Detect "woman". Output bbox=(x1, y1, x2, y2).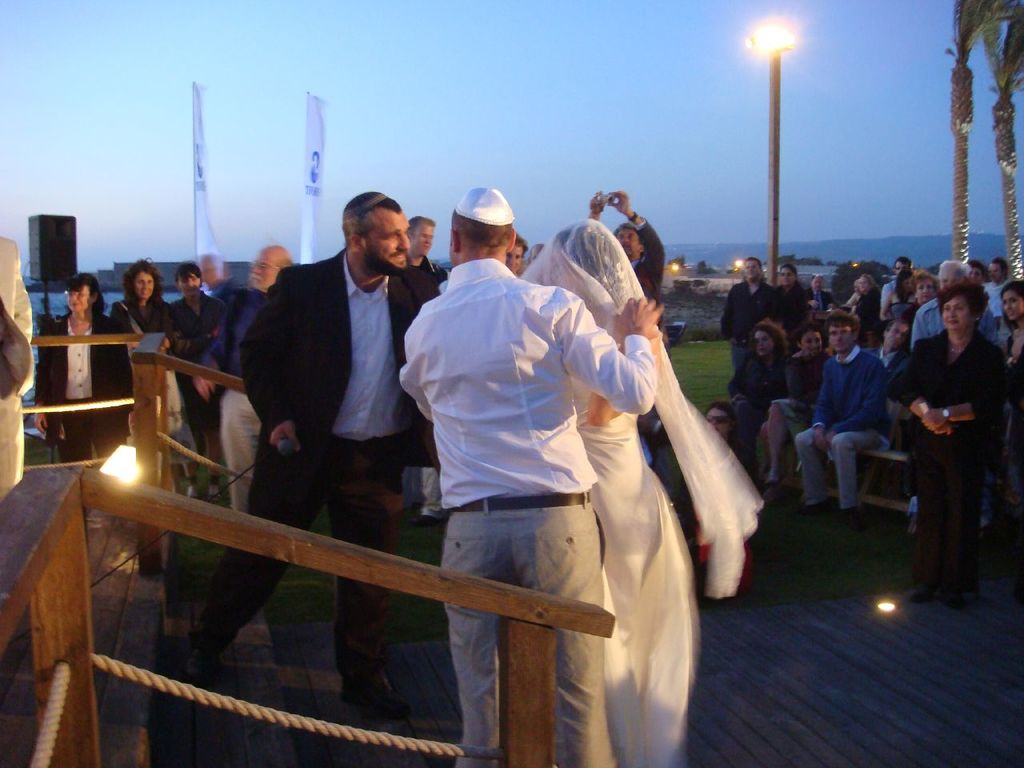
bbox=(833, 271, 881, 359).
